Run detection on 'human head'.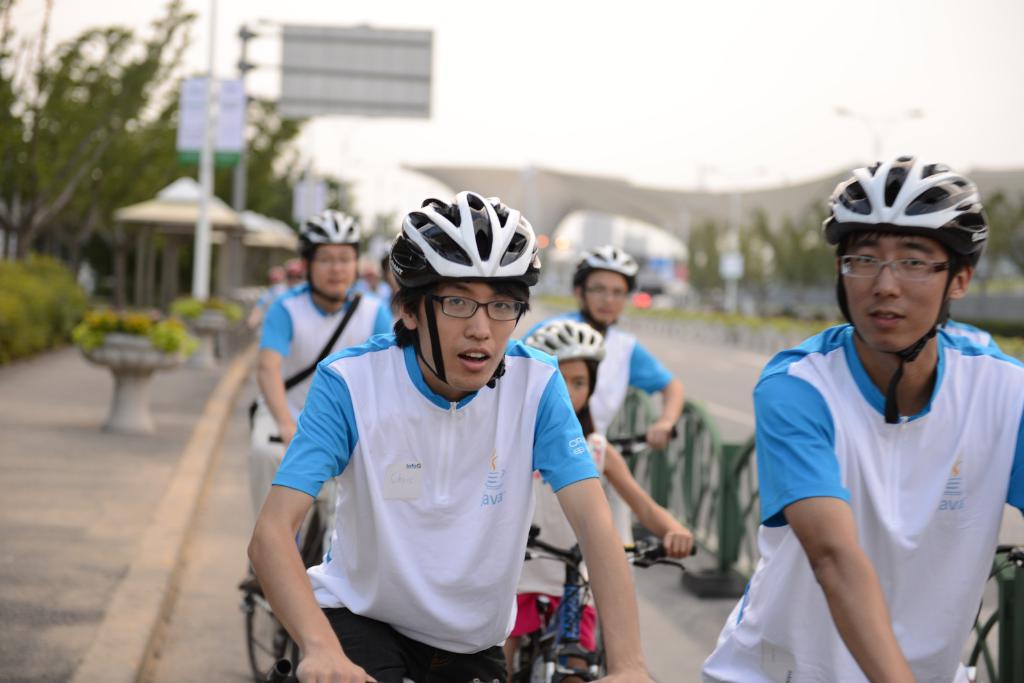
Result: [left=392, top=191, right=538, bottom=392].
